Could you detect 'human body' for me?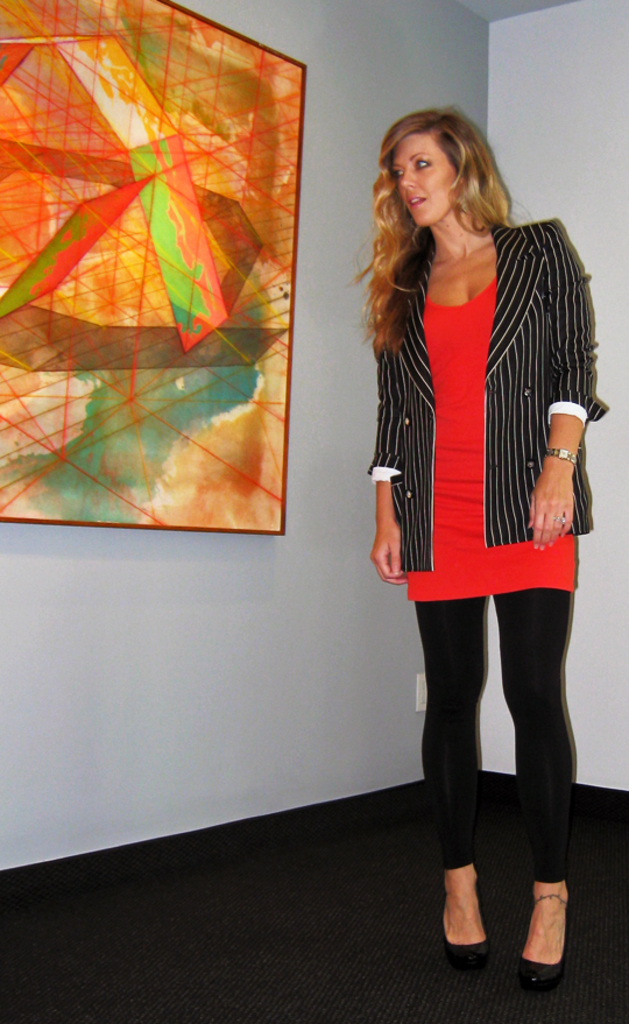
Detection result: BBox(361, 107, 602, 984).
